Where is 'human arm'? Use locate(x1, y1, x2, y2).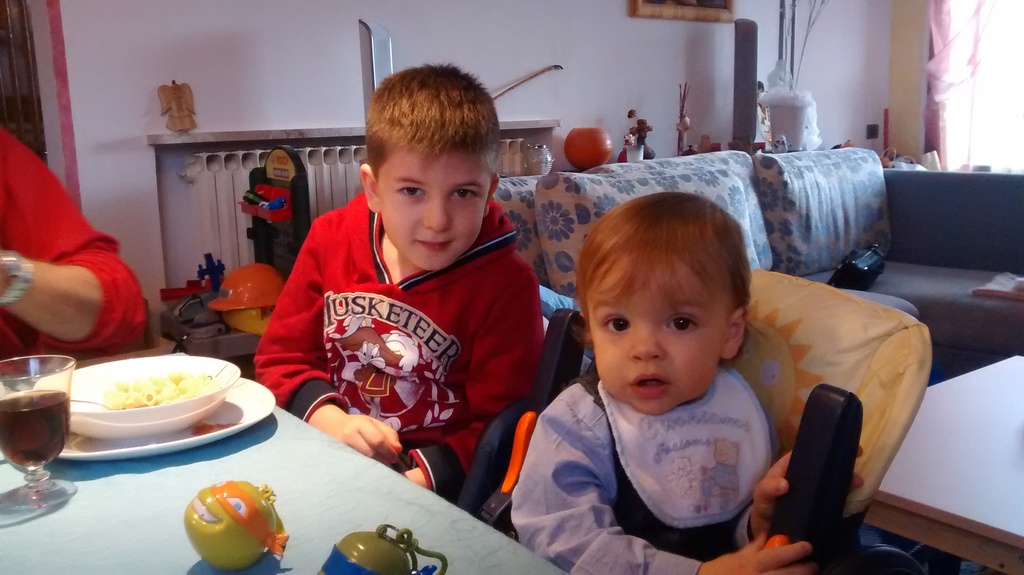
locate(398, 278, 543, 501).
